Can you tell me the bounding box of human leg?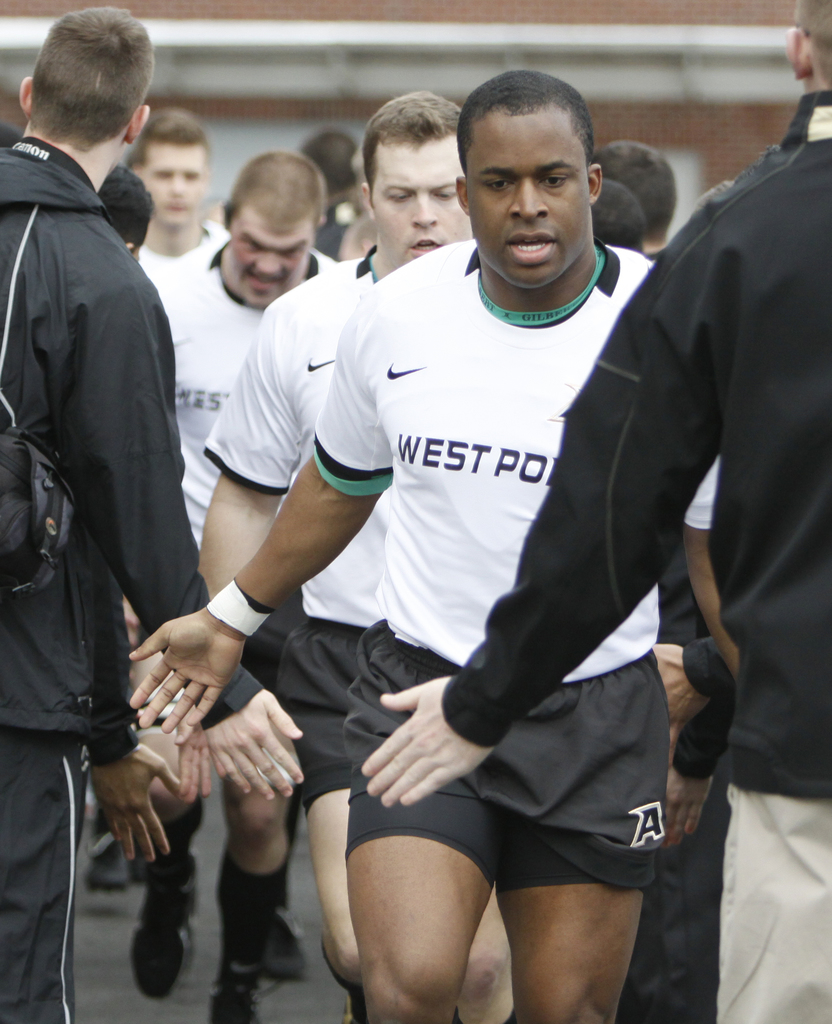
<region>357, 753, 515, 1020</region>.
